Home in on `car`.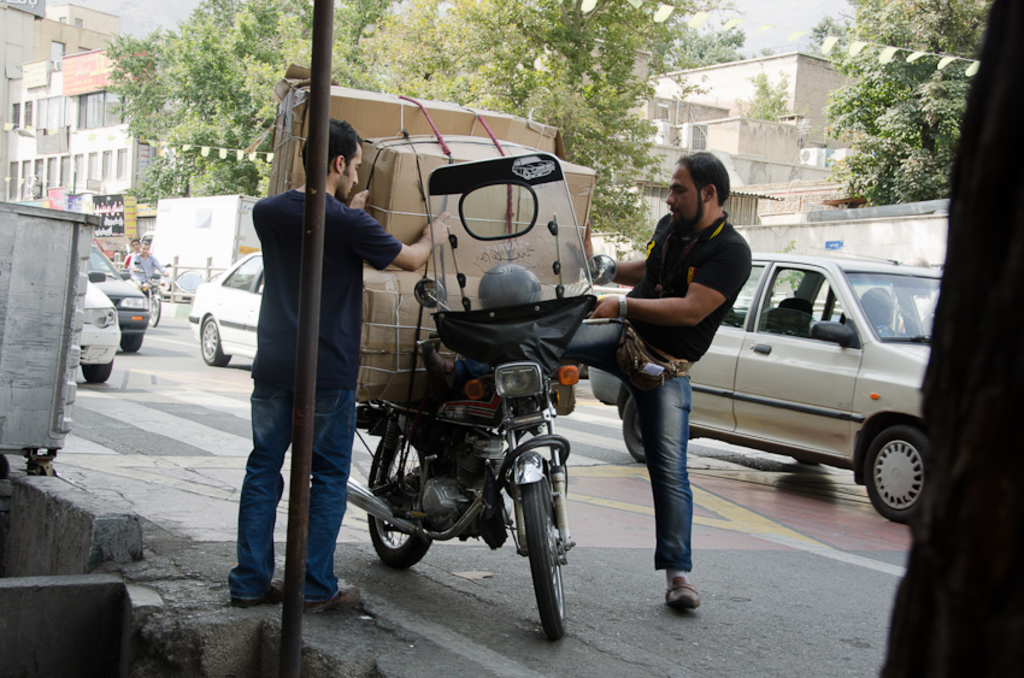
Homed in at <bbox>189, 257, 269, 365</bbox>.
